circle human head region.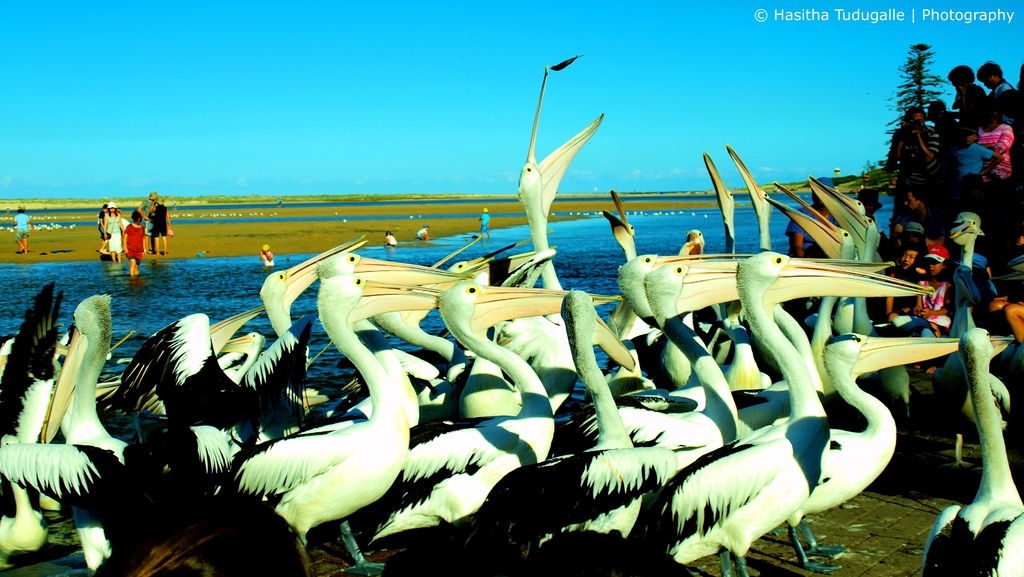
Region: [904,109,925,133].
